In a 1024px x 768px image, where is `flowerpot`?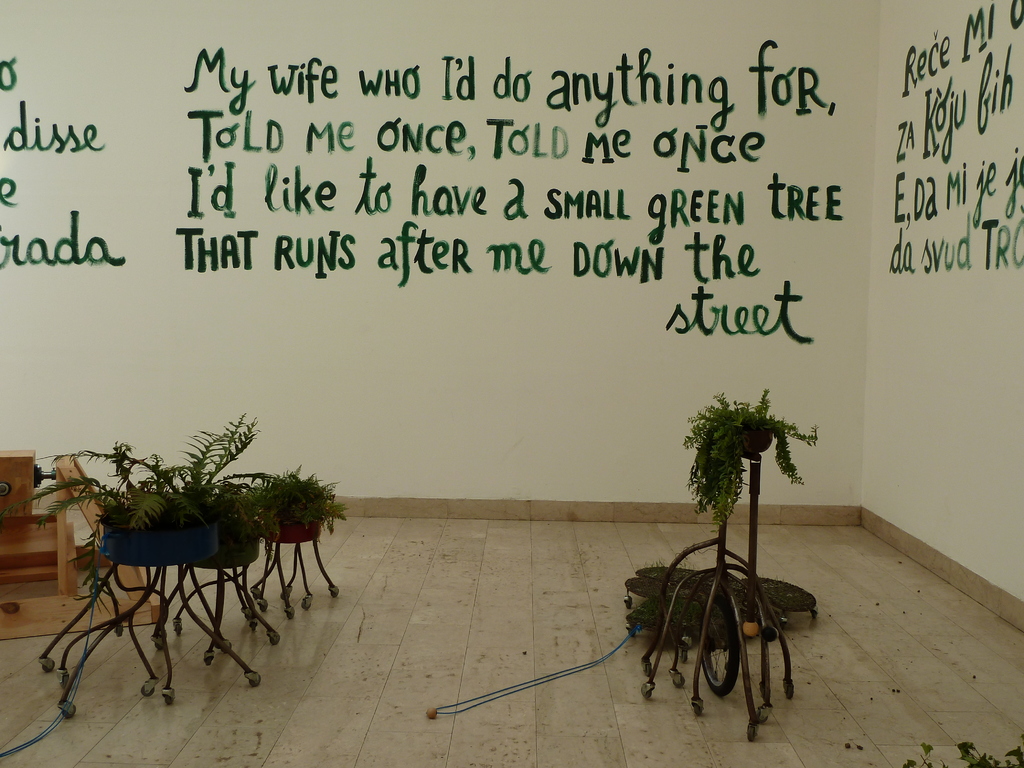
x1=95 y1=490 x2=259 y2=570.
